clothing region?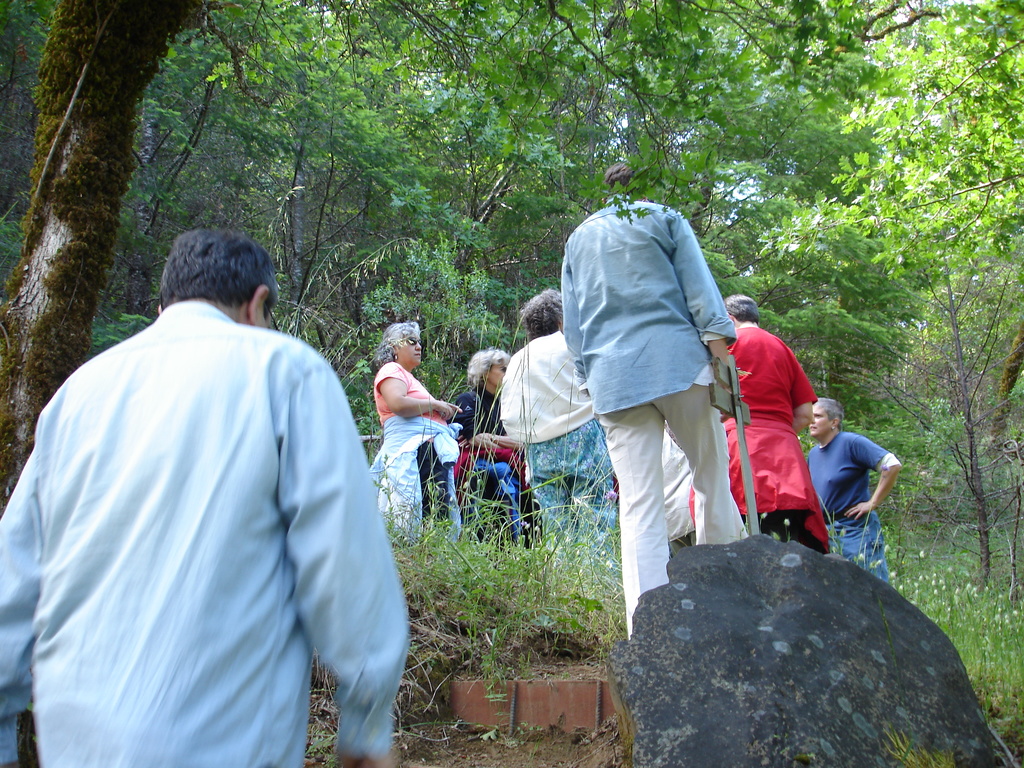
[498, 333, 612, 573]
